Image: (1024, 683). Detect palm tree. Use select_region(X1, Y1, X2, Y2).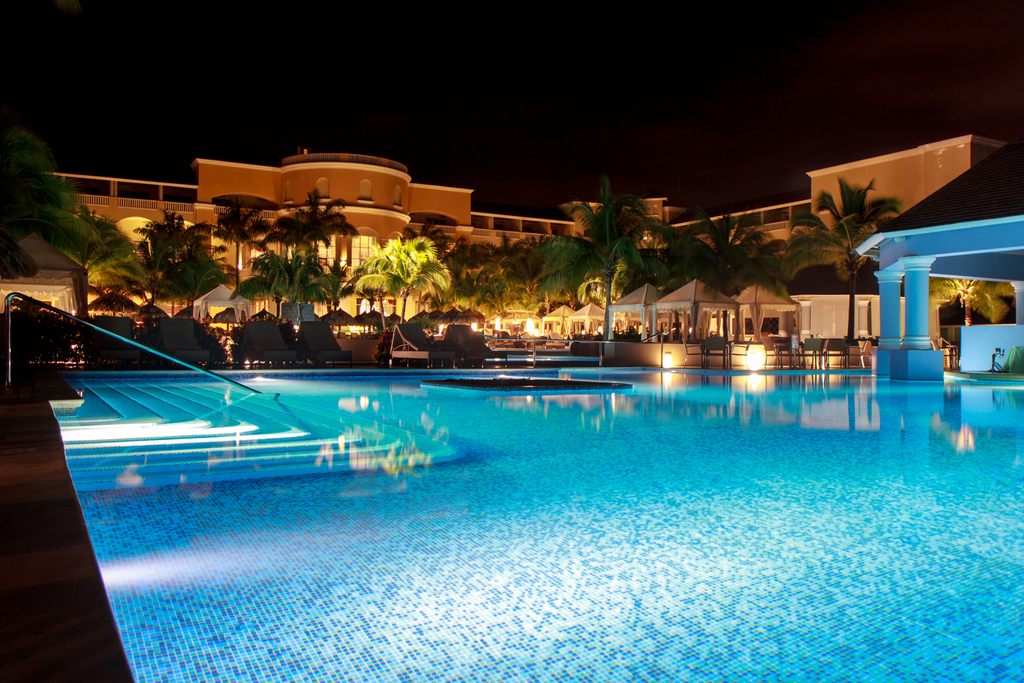
select_region(174, 211, 225, 288).
